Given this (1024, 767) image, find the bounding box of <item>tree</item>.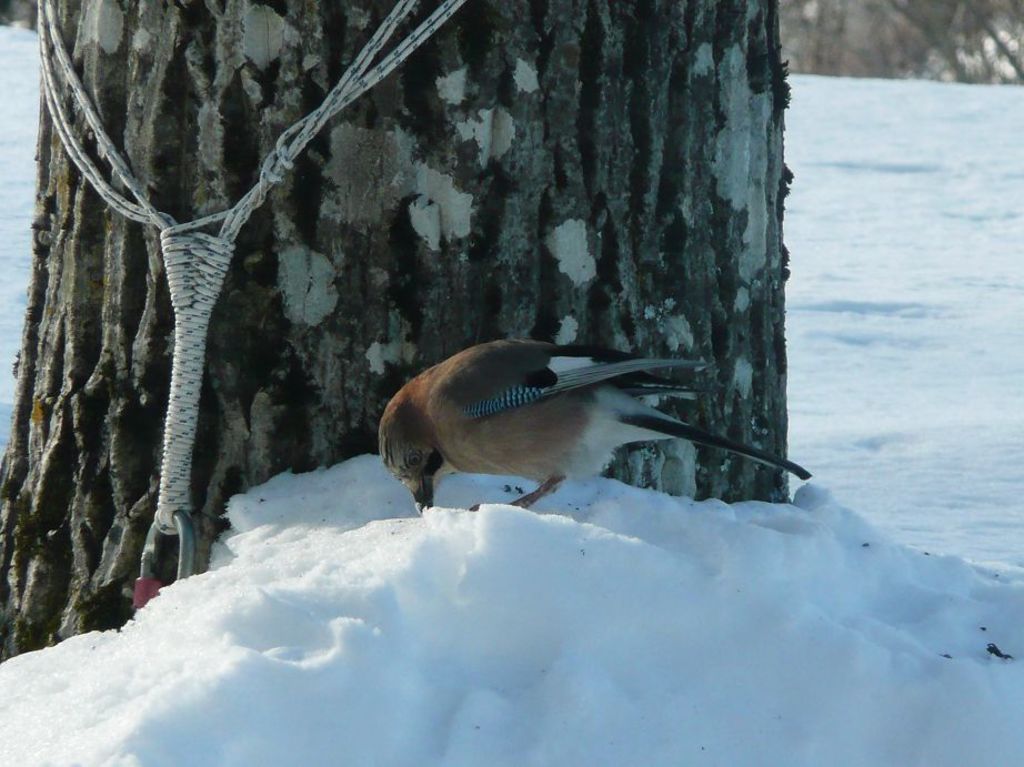
0 0 792 658.
